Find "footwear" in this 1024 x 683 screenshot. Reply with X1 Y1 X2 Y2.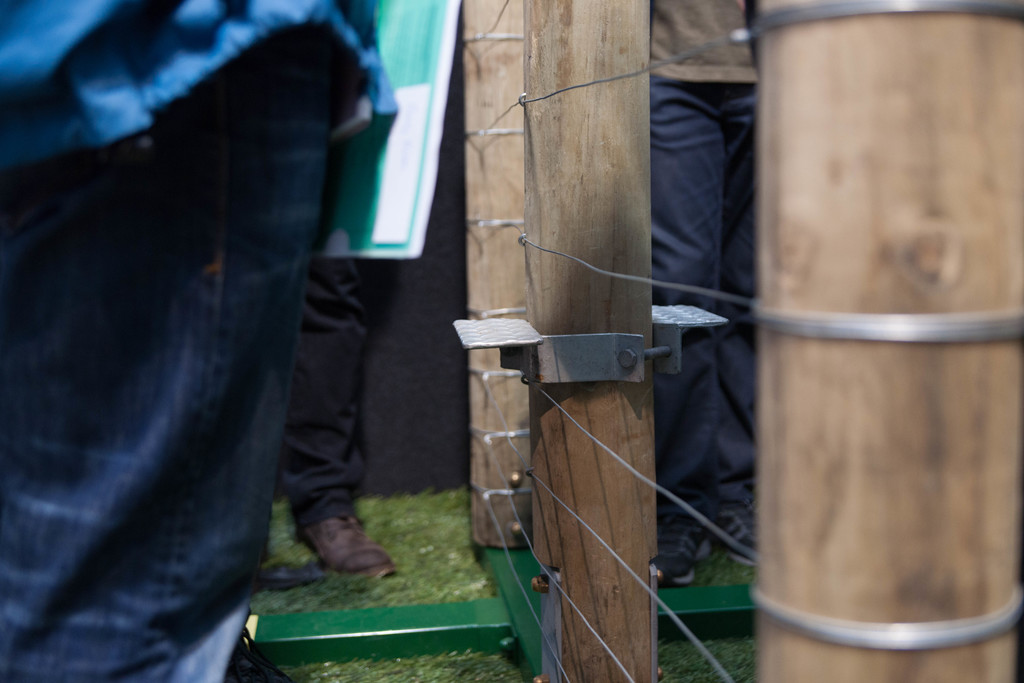
705 489 750 568.
